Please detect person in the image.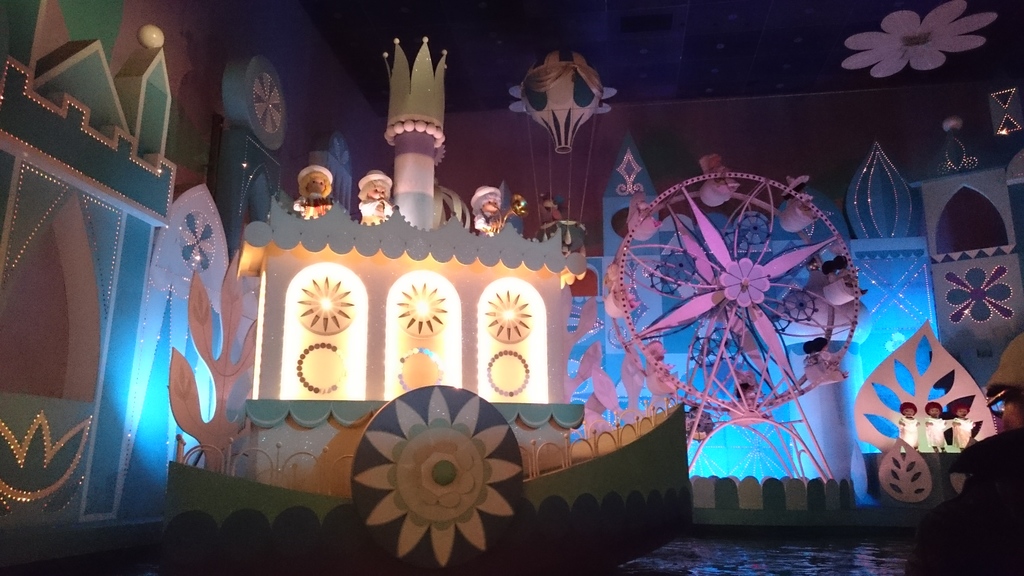
302, 166, 337, 226.
